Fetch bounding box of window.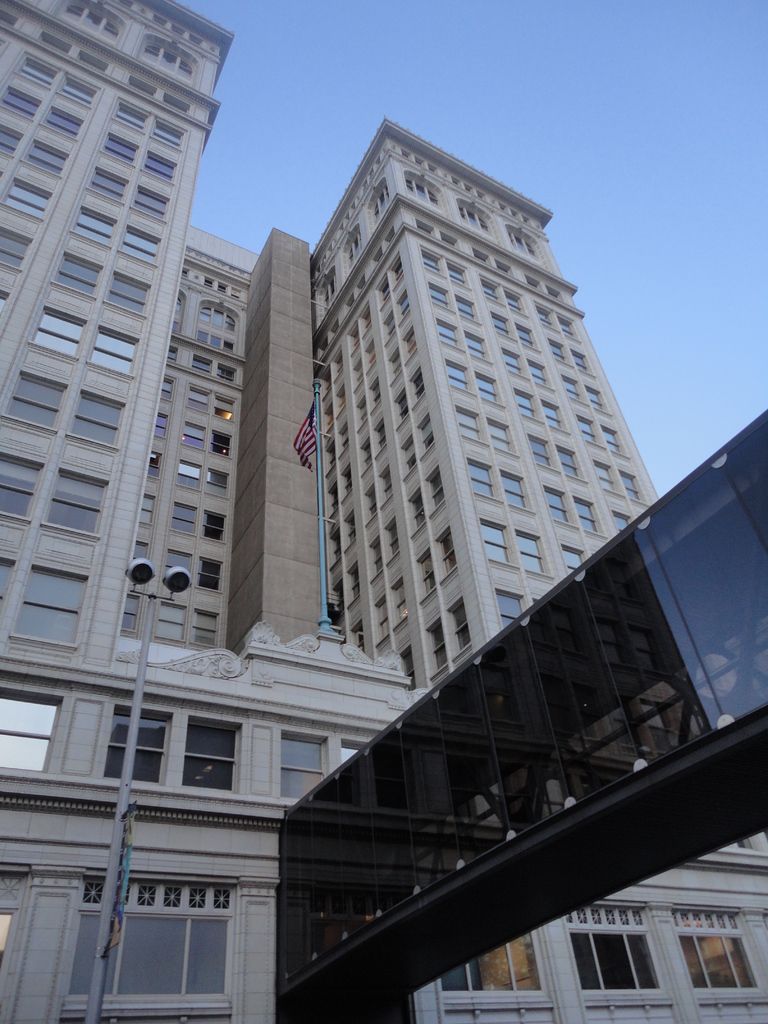
Bbox: {"x1": 169, "y1": 504, "x2": 197, "y2": 539}.
